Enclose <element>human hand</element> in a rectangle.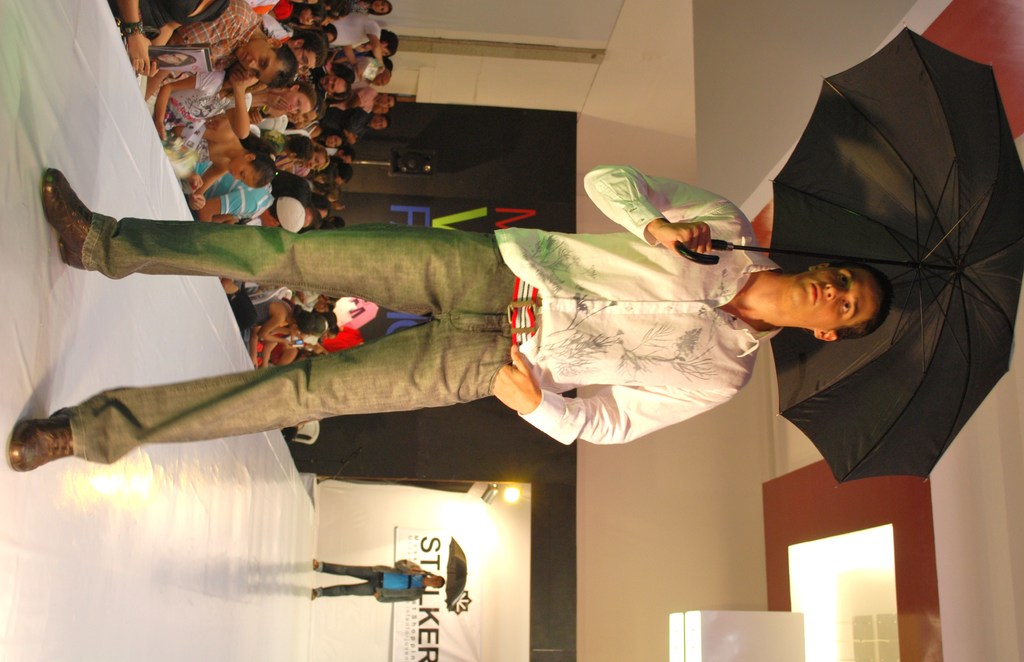
<region>252, 352, 260, 368</region>.
